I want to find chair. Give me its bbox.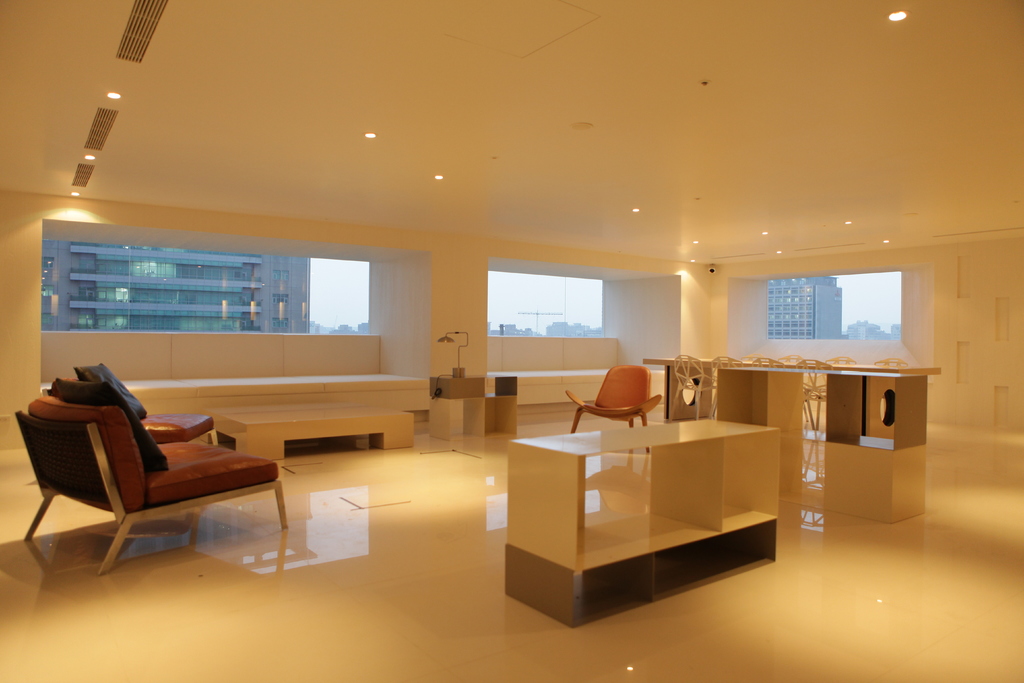
(x1=12, y1=377, x2=286, y2=575).
